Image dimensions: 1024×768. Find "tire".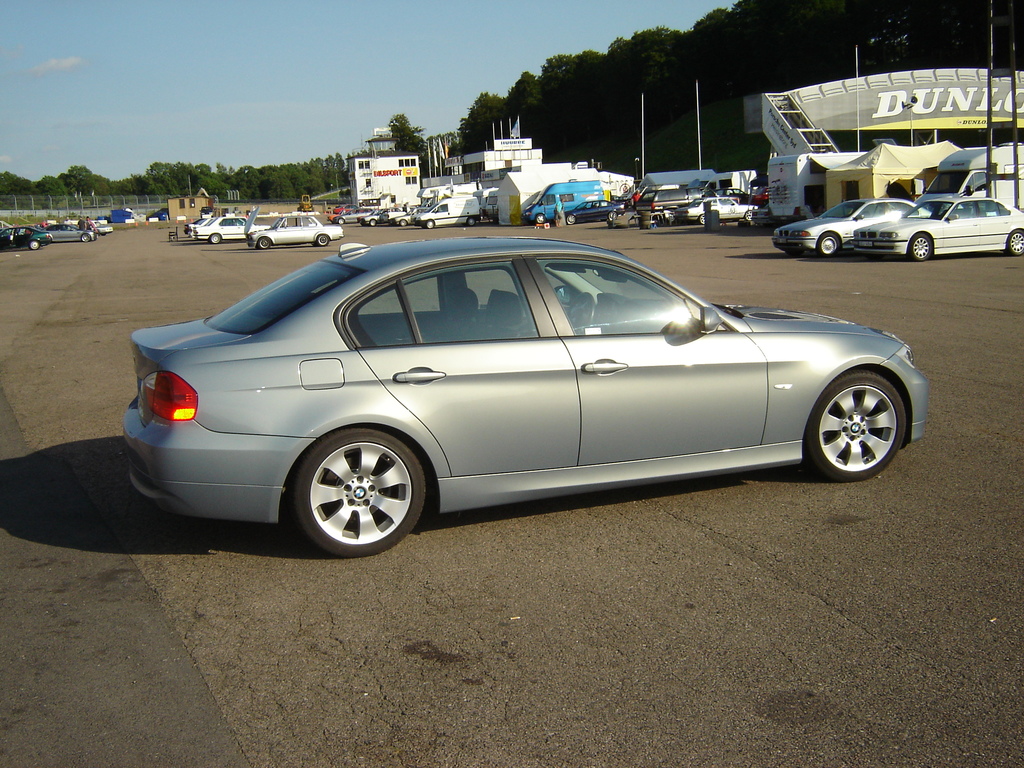
745/211/753/222.
